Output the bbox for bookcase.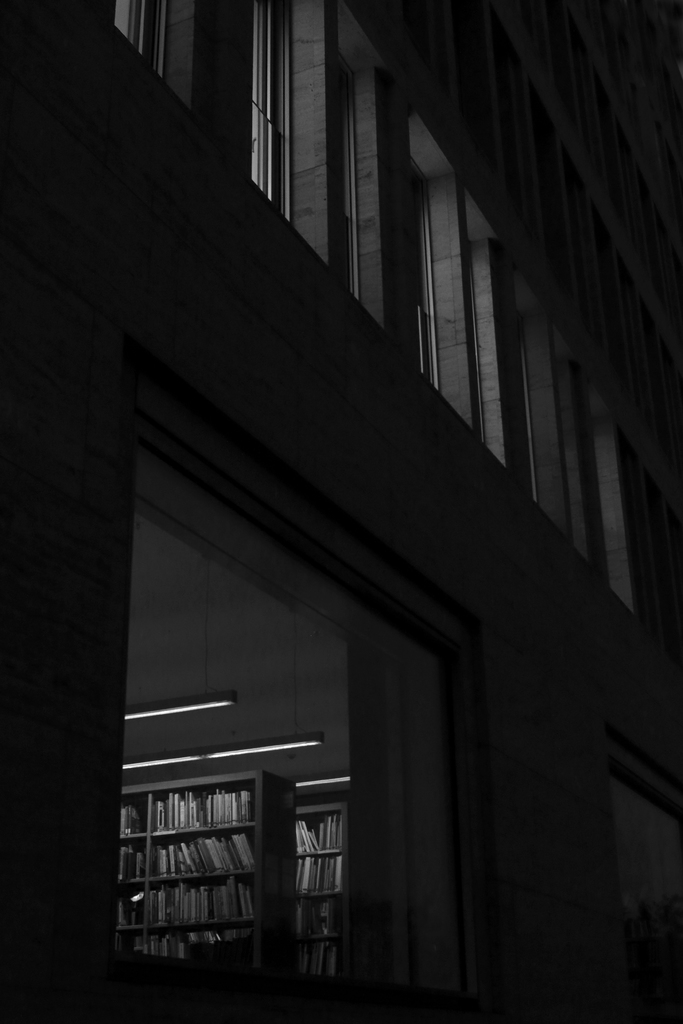
rect(117, 774, 272, 972).
